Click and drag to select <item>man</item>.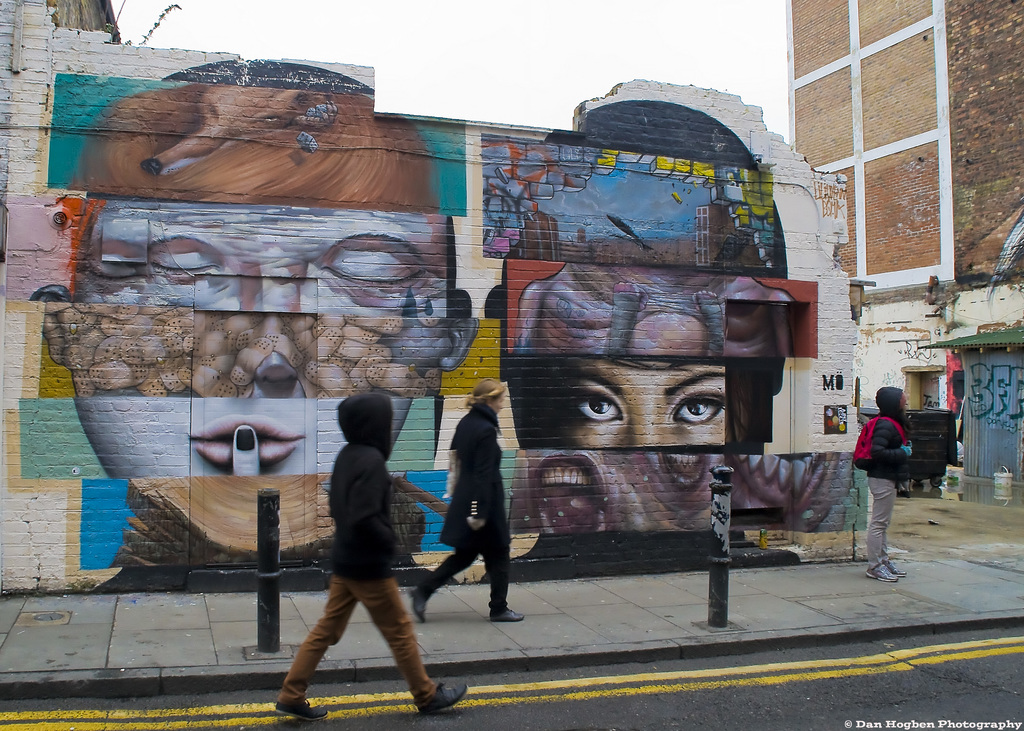
Selection: [275,398,448,711].
